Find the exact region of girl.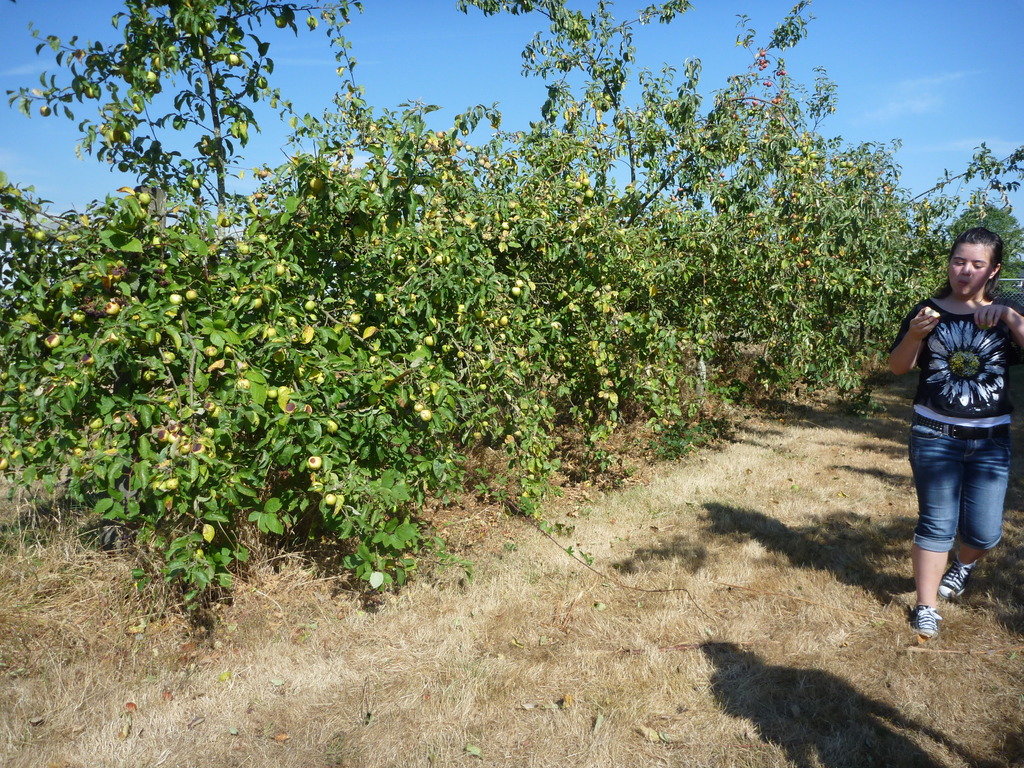
Exact region: box(882, 225, 1023, 643).
